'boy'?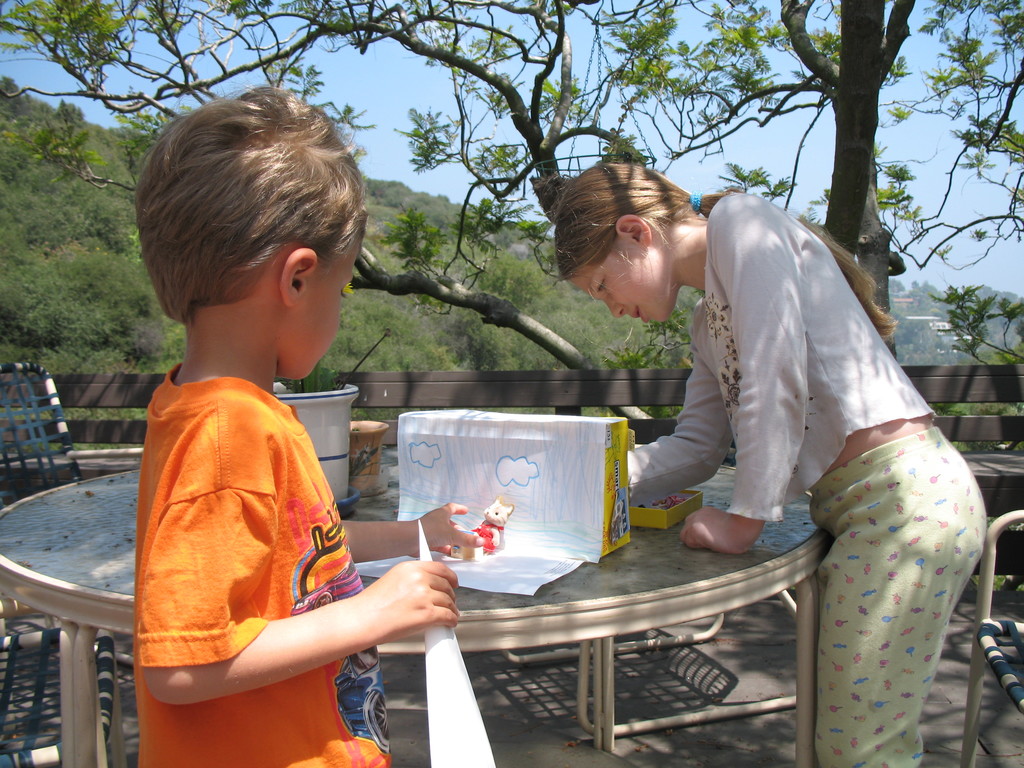
box=[134, 82, 485, 767]
